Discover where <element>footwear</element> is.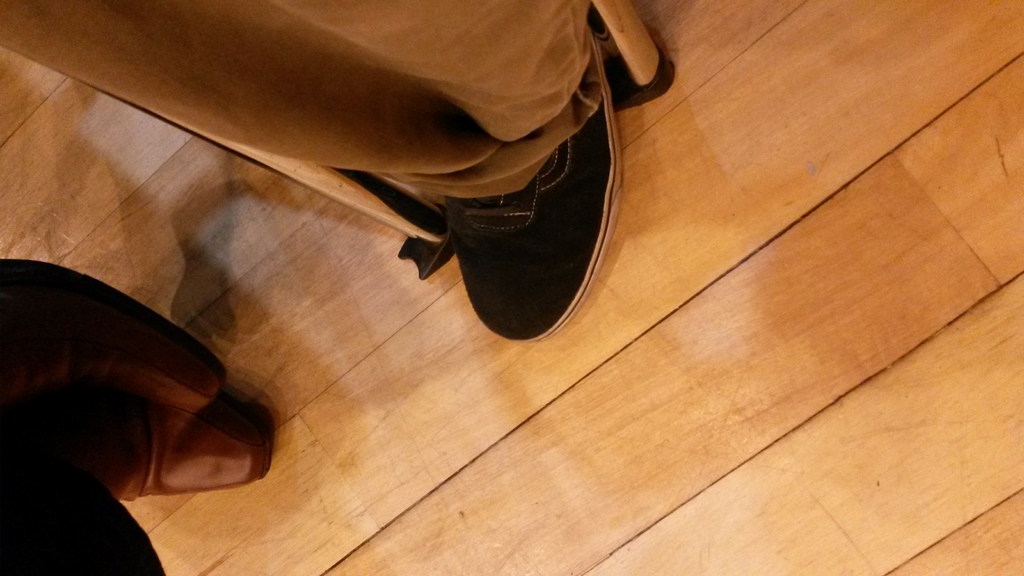
Discovered at (x1=79, y1=414, x2=275, y2=488).
